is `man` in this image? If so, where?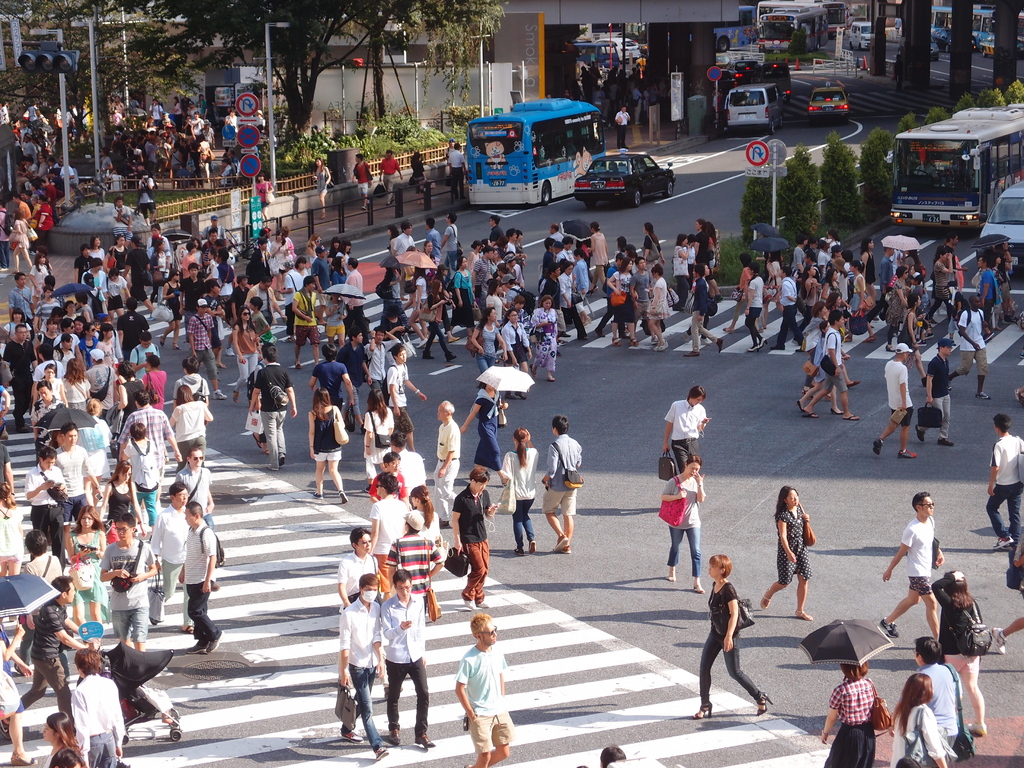
Yes, at region(337, 575, 377, 753).
